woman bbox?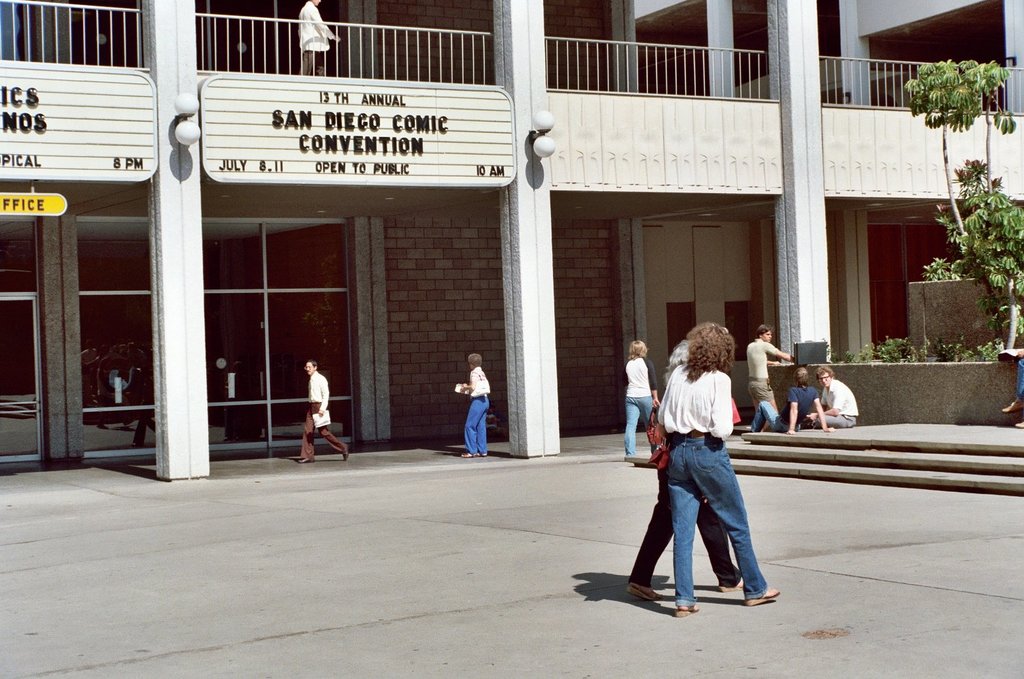
select_region(633, 315, 778, 618)
